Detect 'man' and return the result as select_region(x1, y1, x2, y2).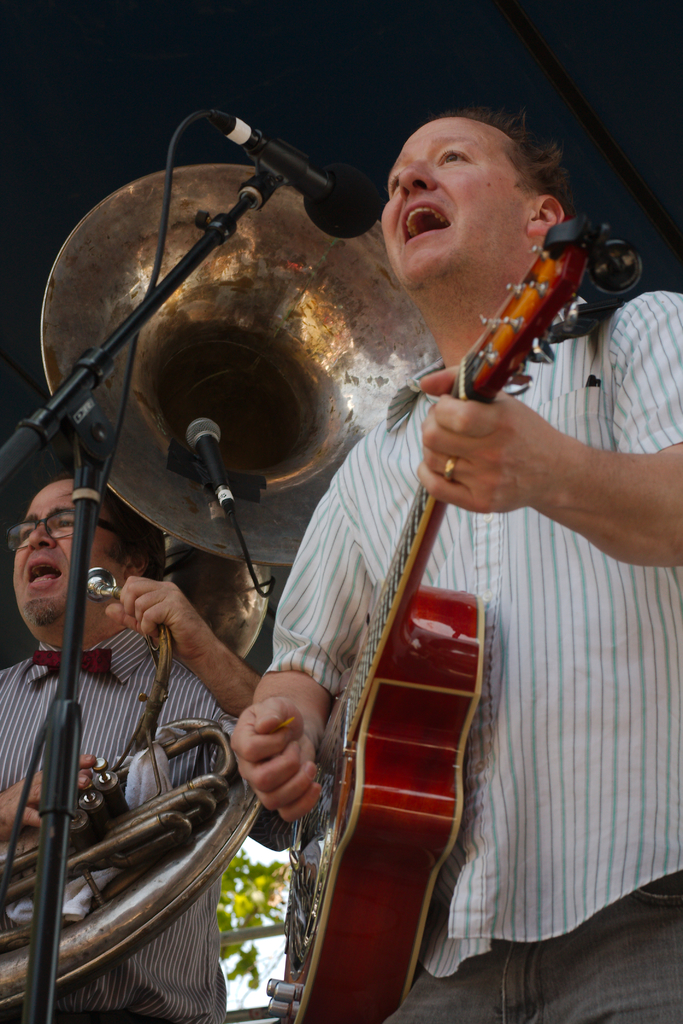
select_region(0, 472, 260, 1023).
